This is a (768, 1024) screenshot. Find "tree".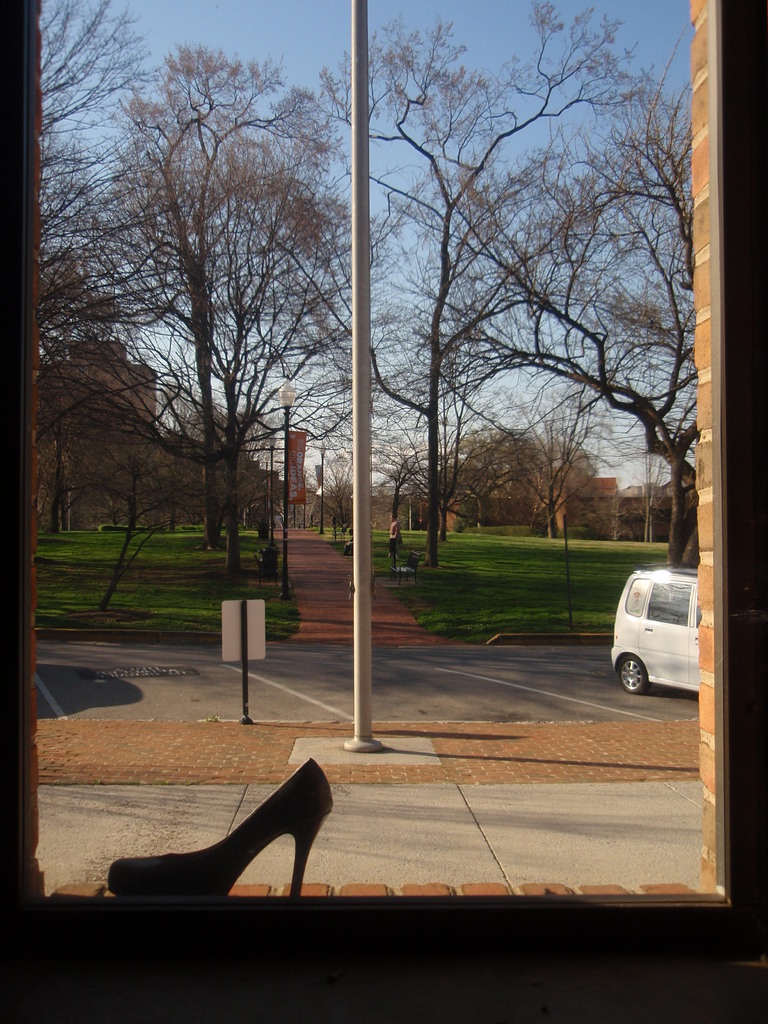
Bounding box: 366,0,703,566.
